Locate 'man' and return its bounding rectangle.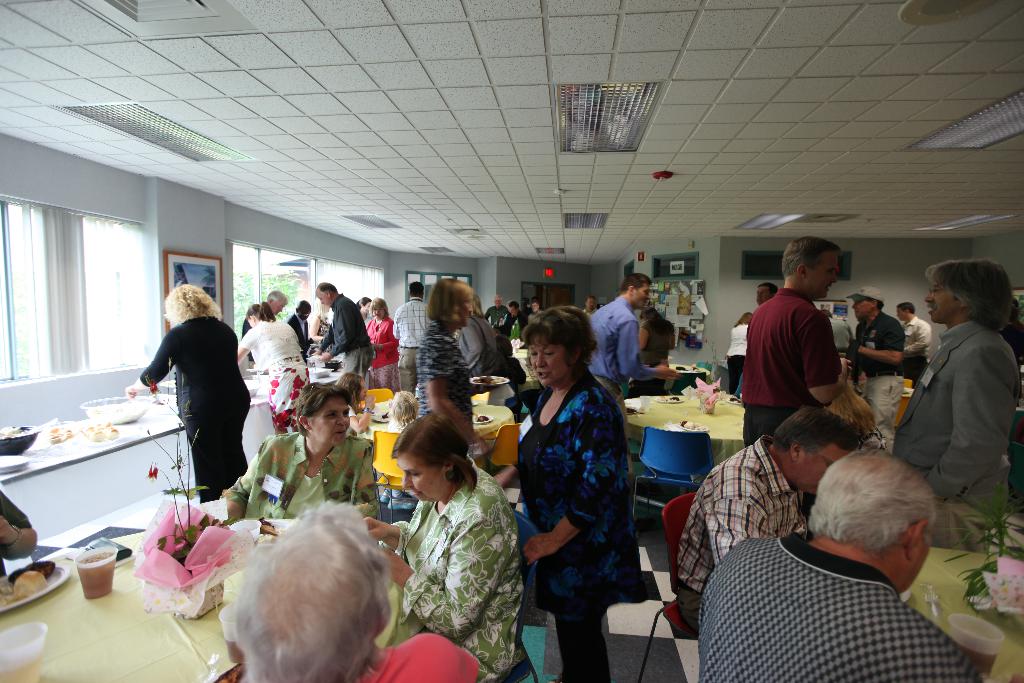
(x1=452, y1=315, x2=502, y2=379).
